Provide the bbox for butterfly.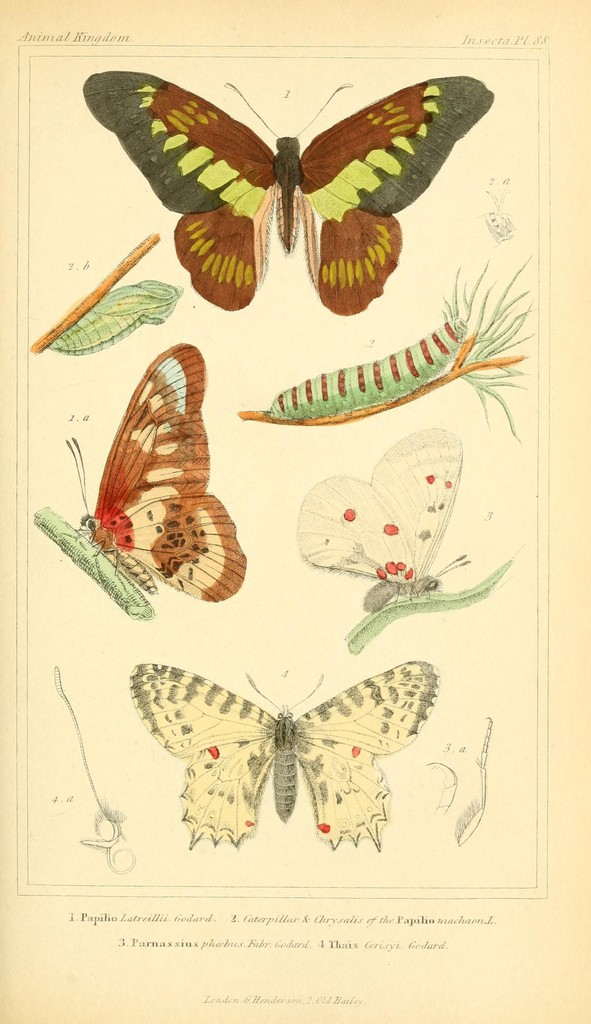
(282, 412, 481, 627).
